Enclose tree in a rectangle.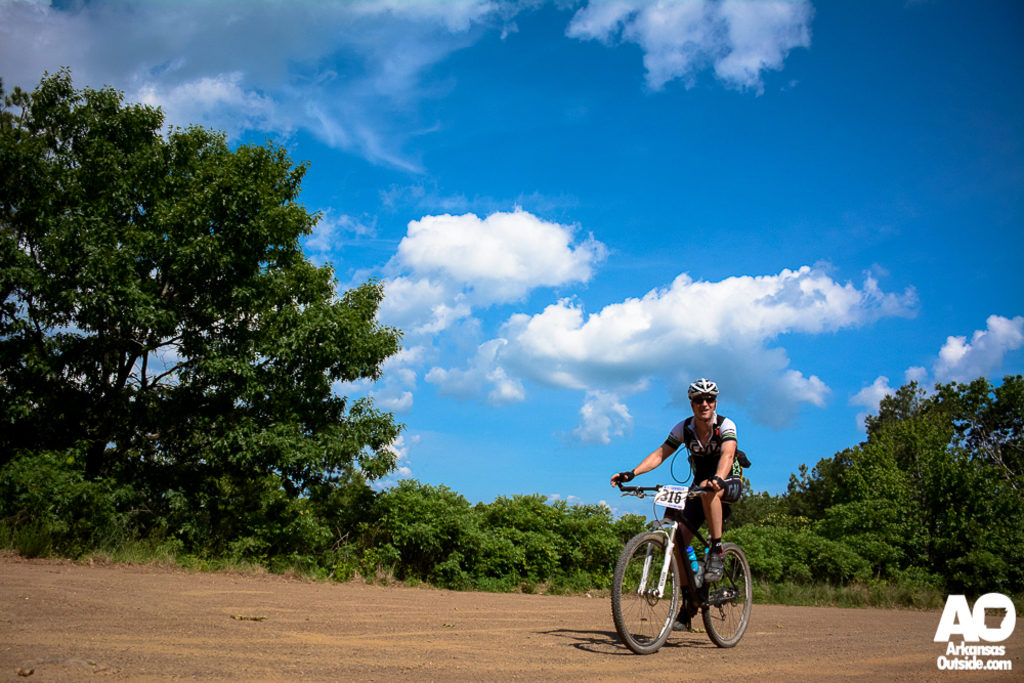
{"left": 822, "top": 498, "right": 894, "bottom": 572}.
